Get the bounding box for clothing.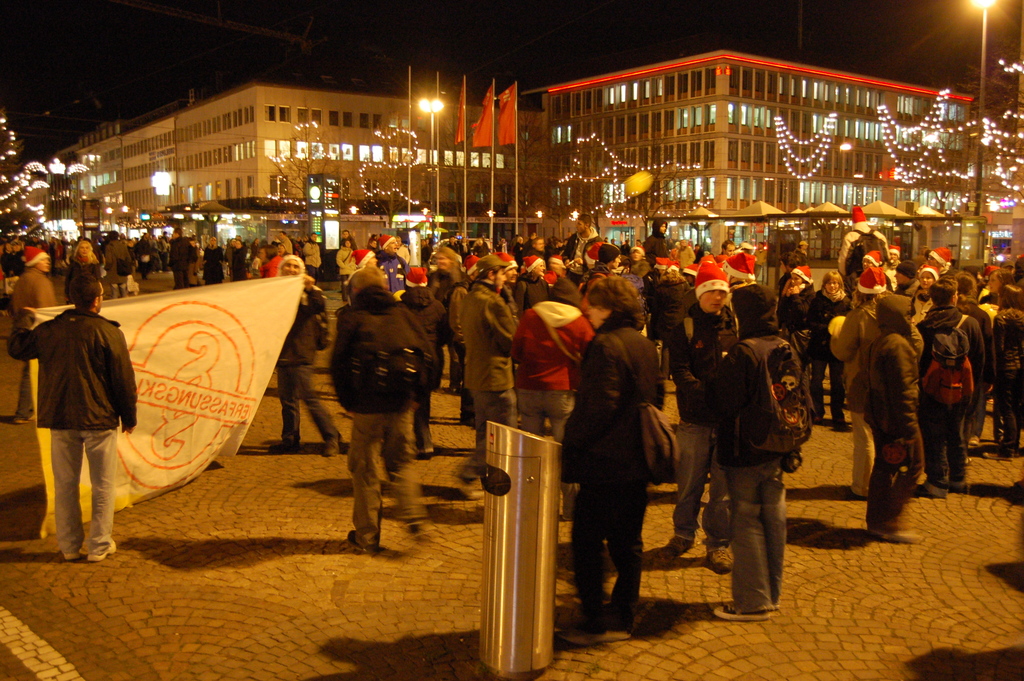
(794,255,814,288).
